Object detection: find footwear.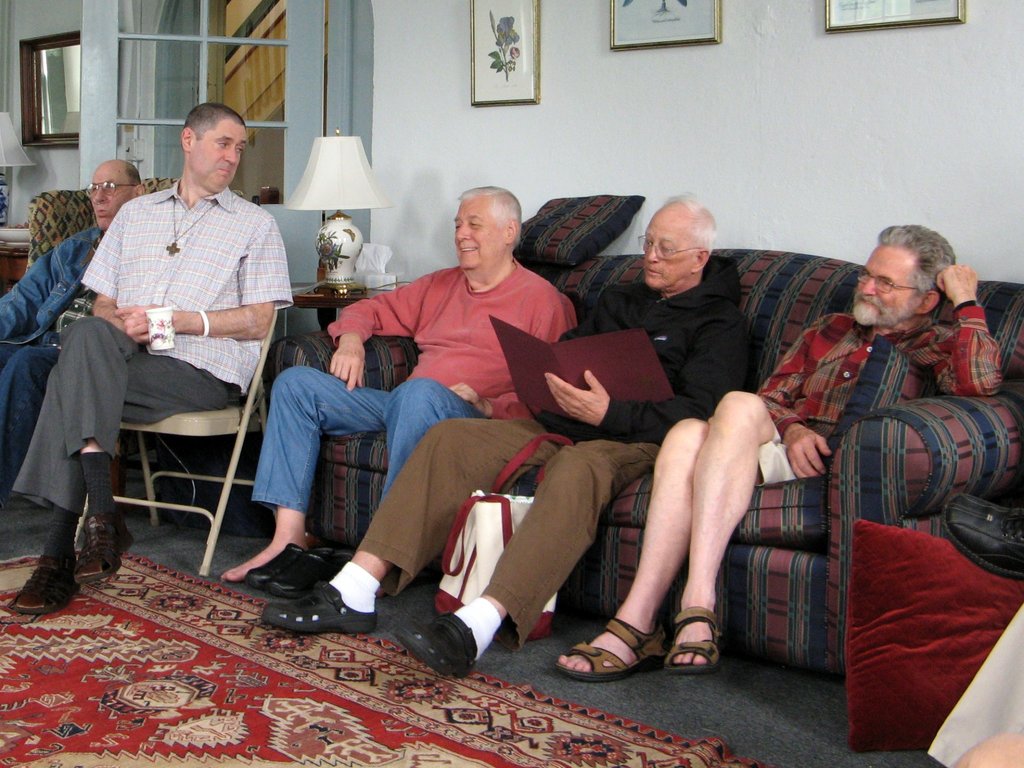
664, 607, 721, 673.
